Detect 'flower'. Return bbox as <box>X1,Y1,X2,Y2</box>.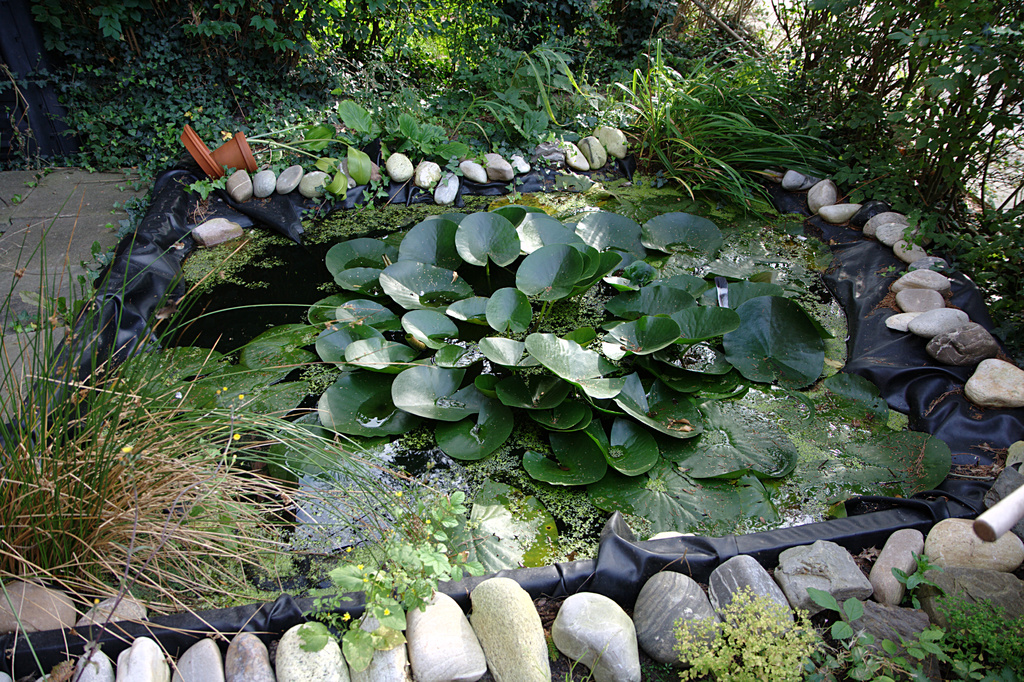
<box>340,610,351,619</box>.
